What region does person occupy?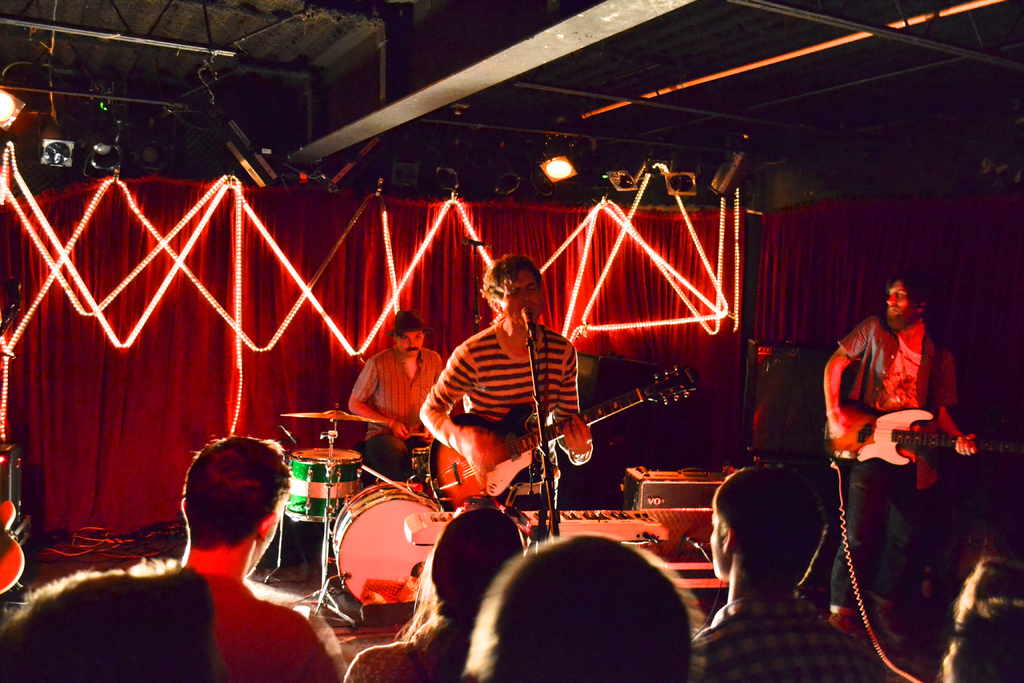
box=[335, 303, 444, 488].
